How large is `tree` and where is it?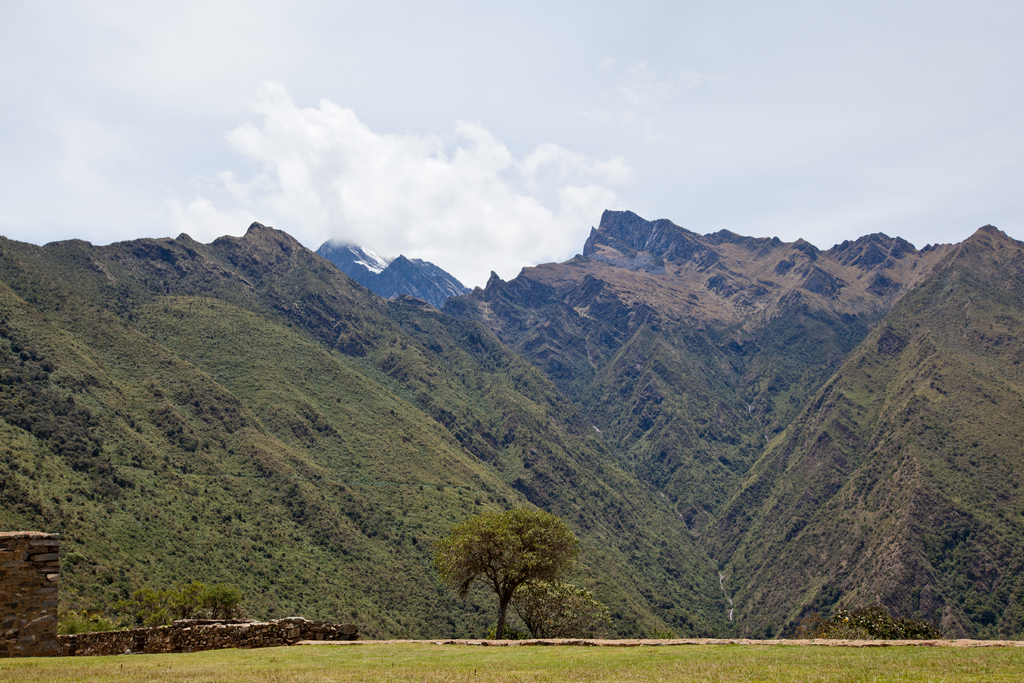
Bounding box: bbox(435, 500, 579, 642).
